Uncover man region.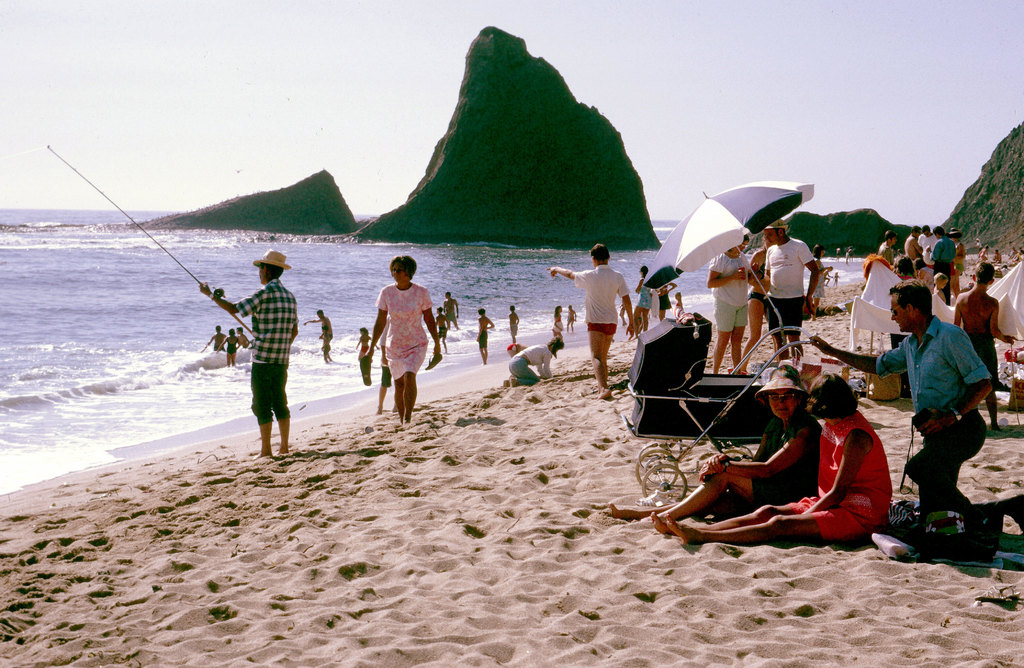
Uncovered: (left=807, top=278, right=1023, bottom=525).
